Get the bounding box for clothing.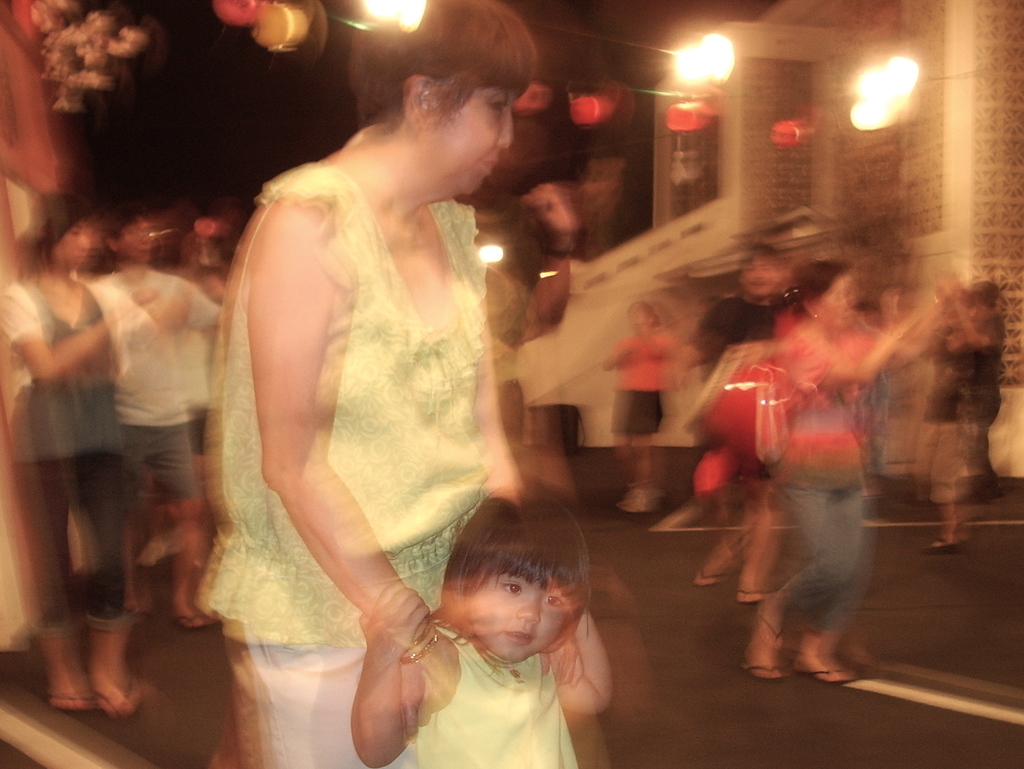
(left=607, top=327, right=680, bottom=441).
